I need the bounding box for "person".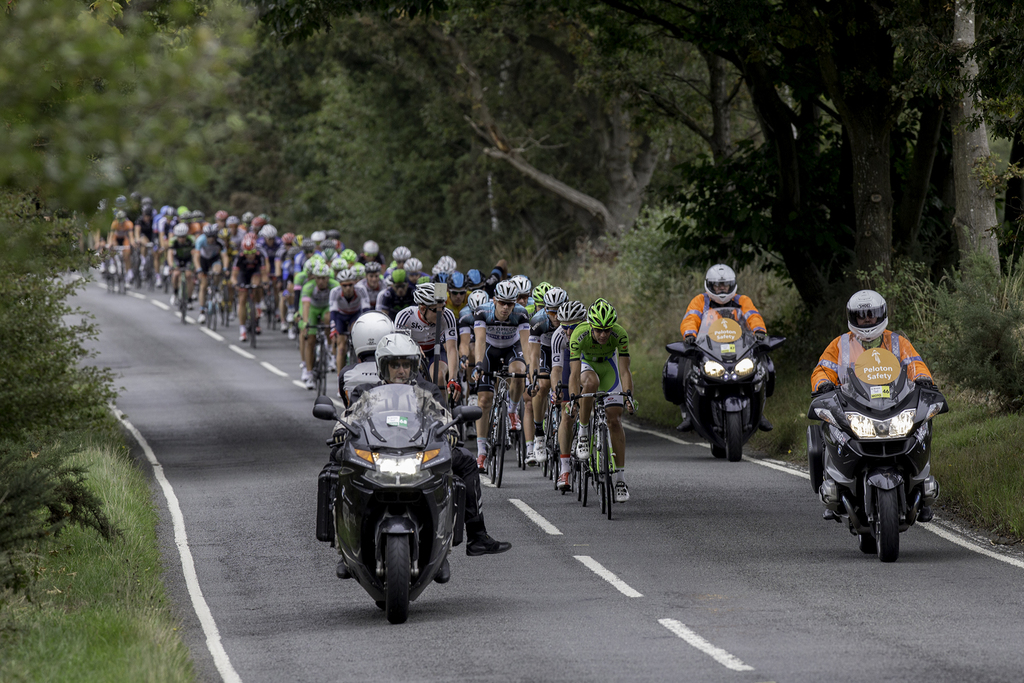
Here it is: x1=527, y1=278, x2=557, y2=314.
